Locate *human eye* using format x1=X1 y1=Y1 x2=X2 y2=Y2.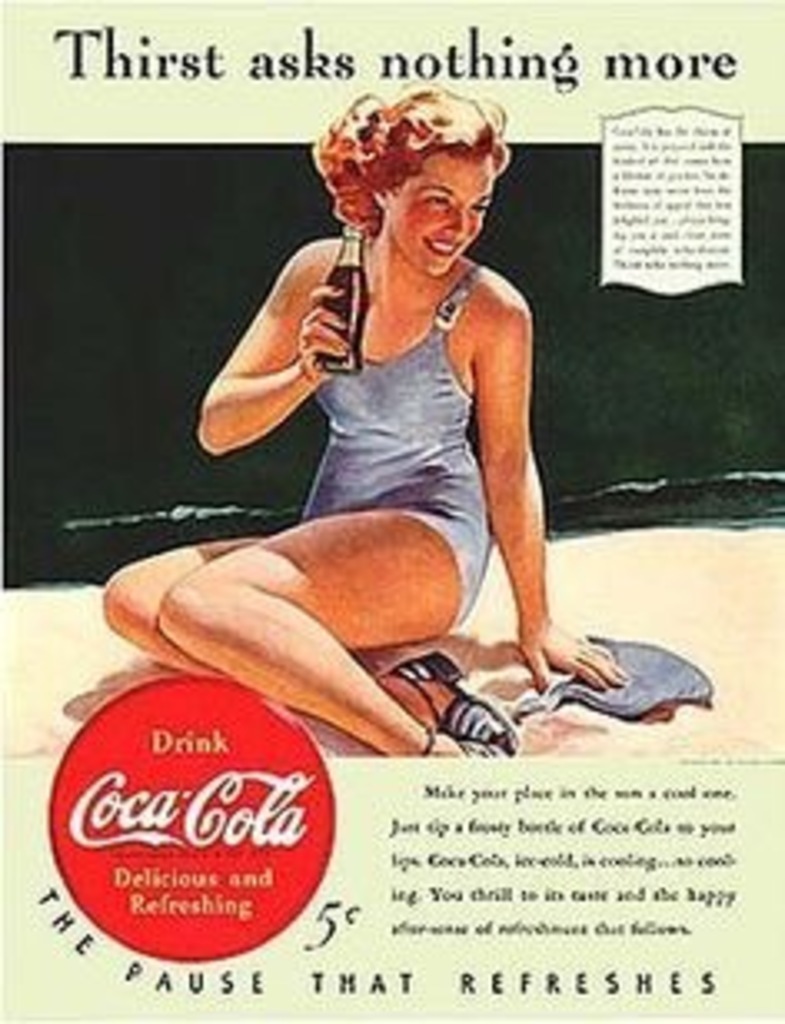
x1=416 y1=193 x2=456 y2=213.
